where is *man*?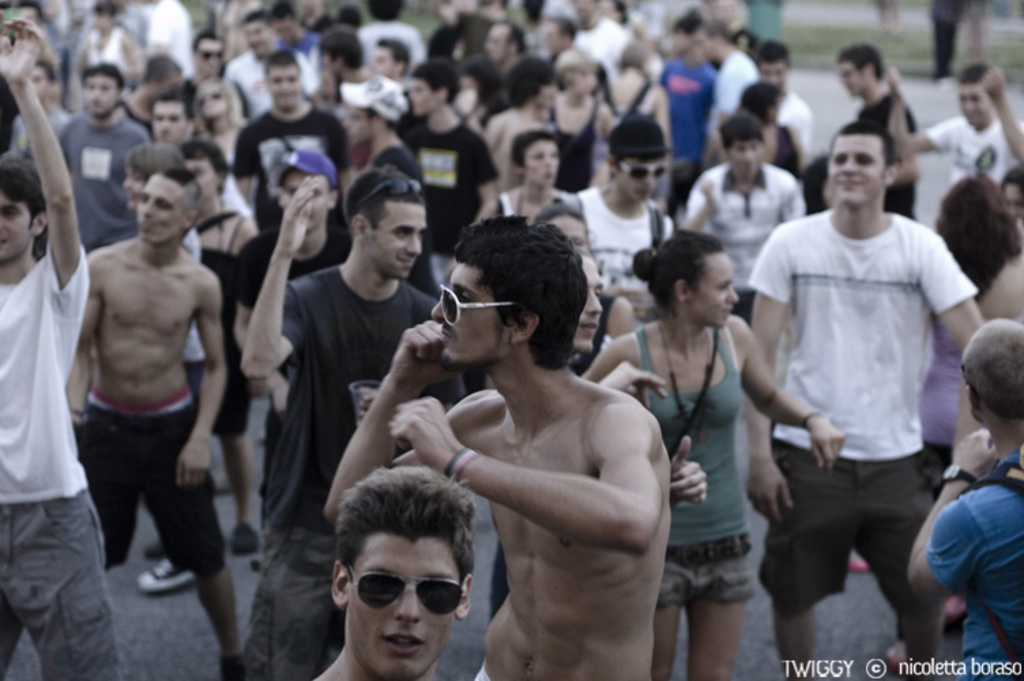
[362,80,436,223].
